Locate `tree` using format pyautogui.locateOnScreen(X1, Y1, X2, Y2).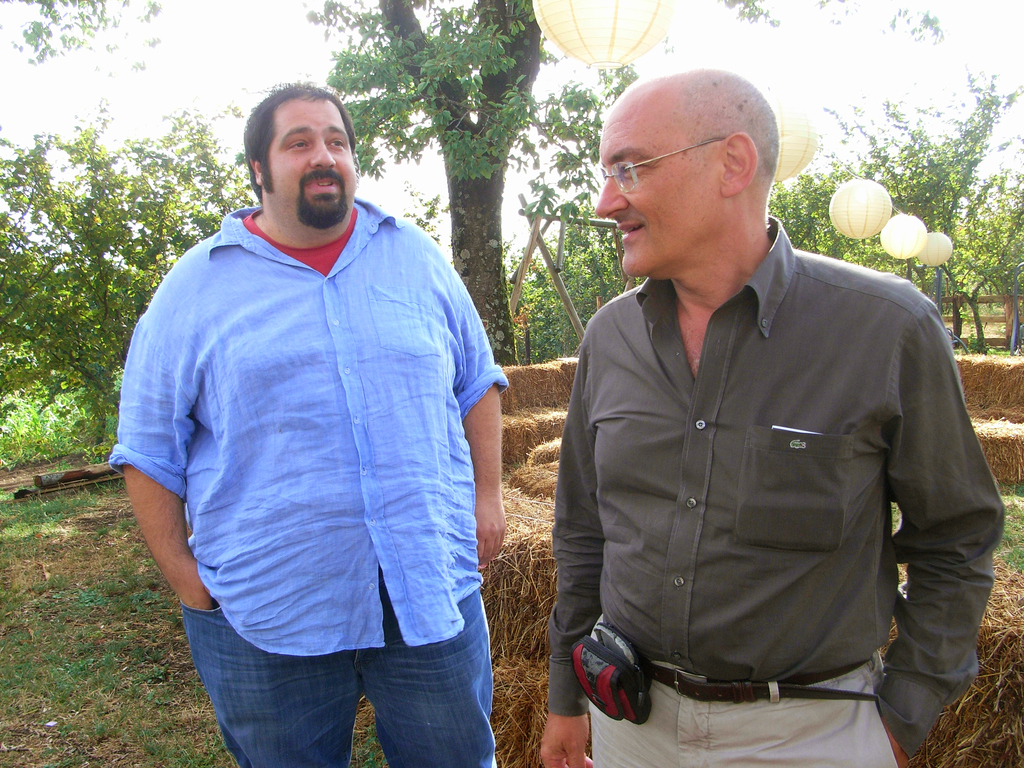
pyautogui.locateOnScreen(769, 65, 1023, 358).
